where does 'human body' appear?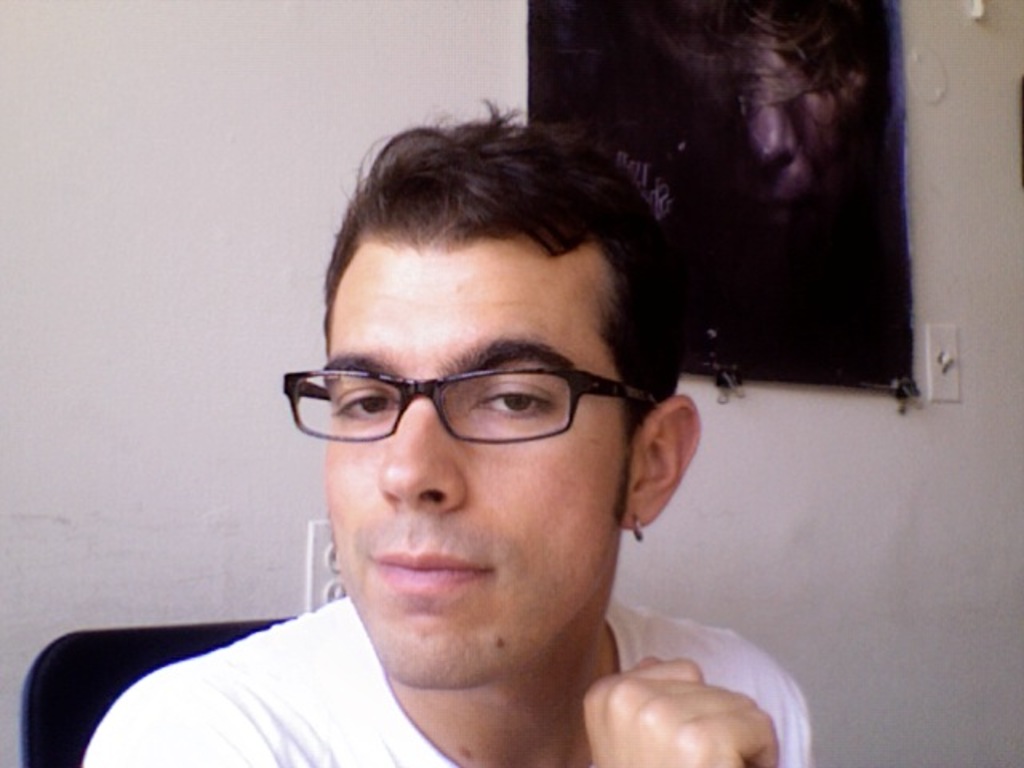
Appears at x1=86 y1=155 x2=810 y2=765.
